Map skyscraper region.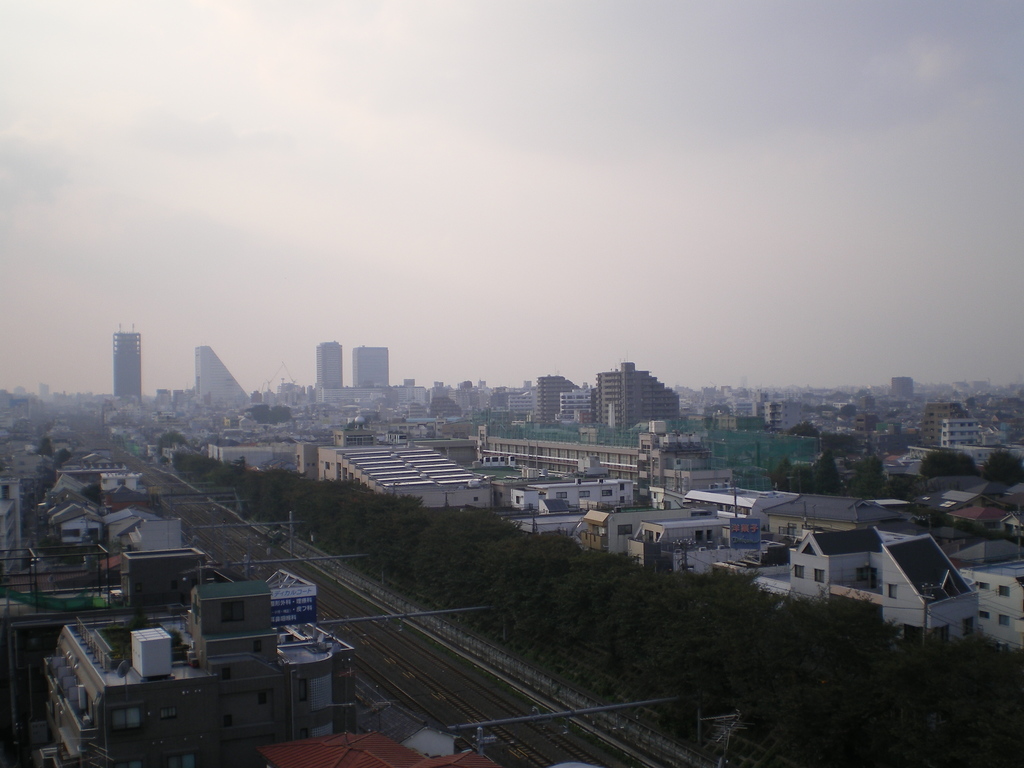
Mapped to <bbox>521, 382, 531, 391</bbox>.
